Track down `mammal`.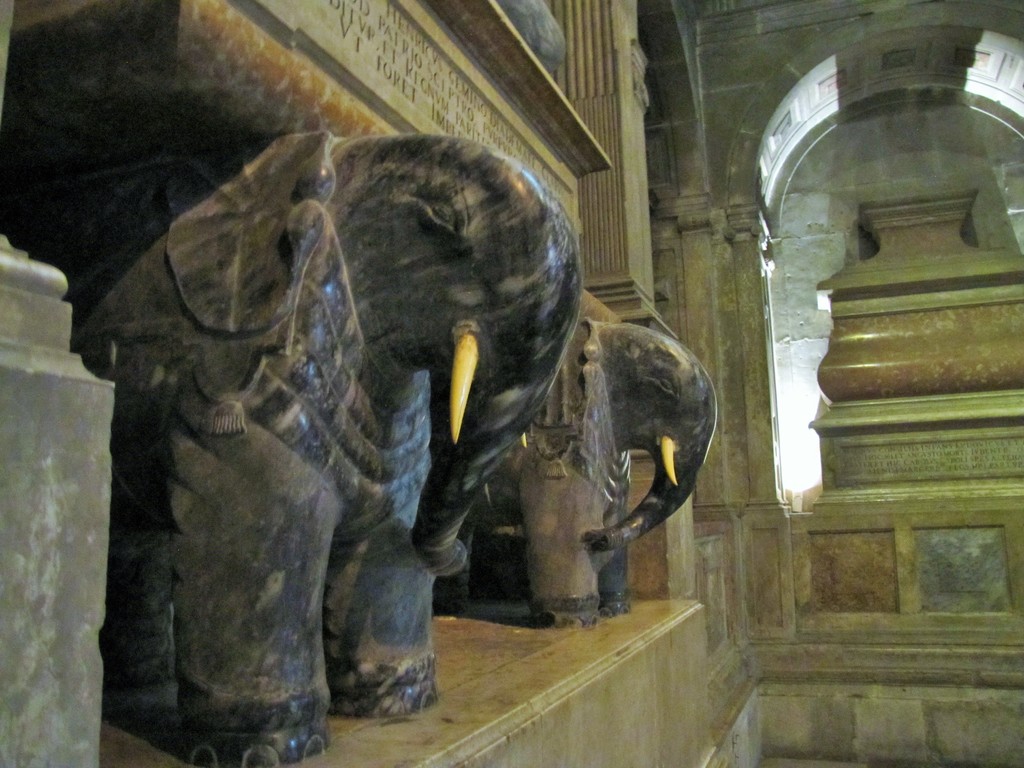
Tracked to [left=435, top=316, right=721, bottom=626].
